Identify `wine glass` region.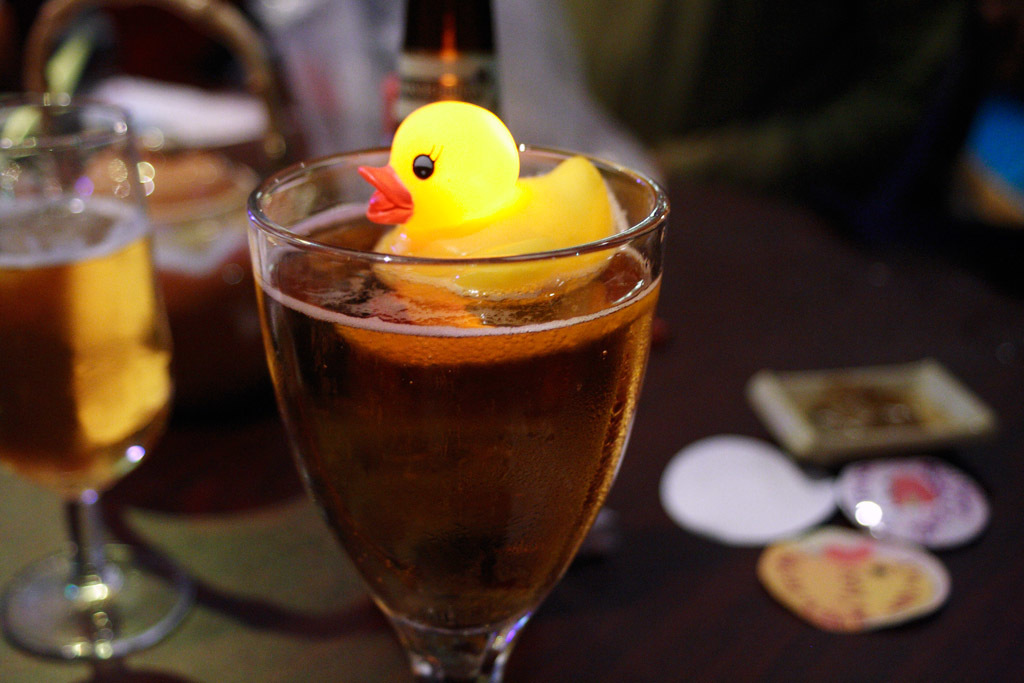
Region: [243,139,668,682].
